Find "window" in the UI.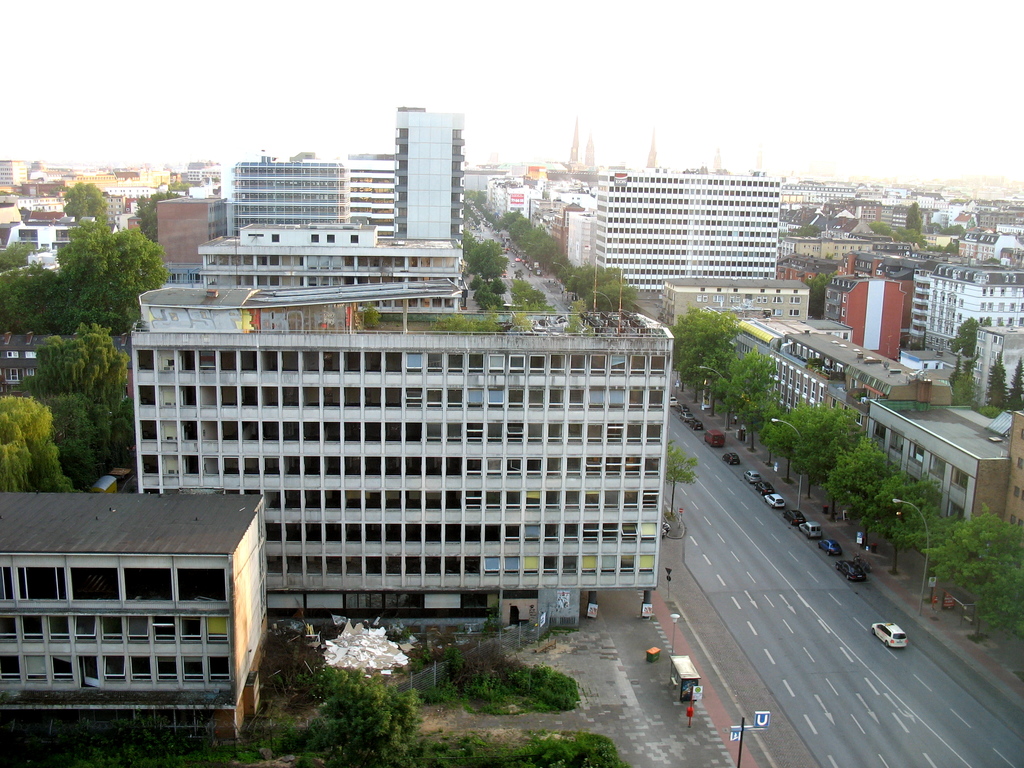
UI element at (24, 368, 35, 378).
